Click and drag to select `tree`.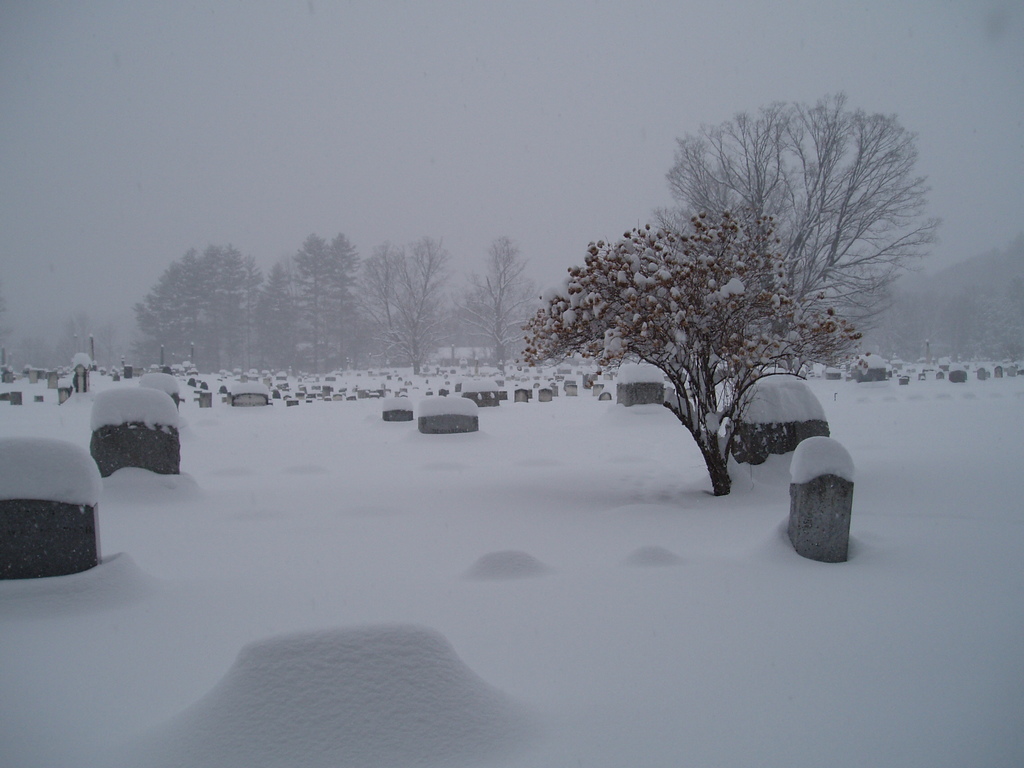
Selection: left=520, top=205, right=872, bottom=511.
